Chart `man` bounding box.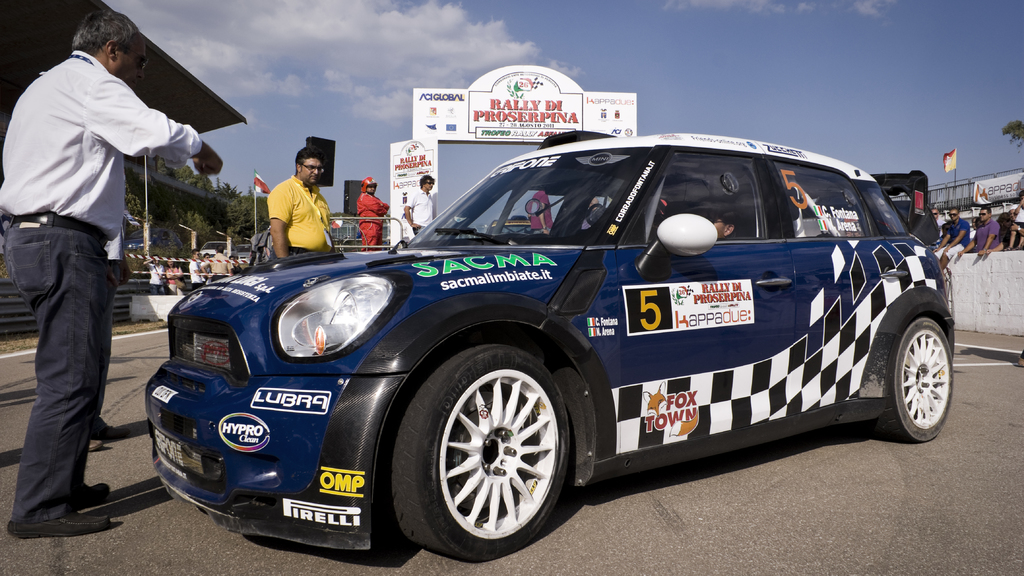
Charted: x1=1001 y1=204 x2=1023 y2=251.
